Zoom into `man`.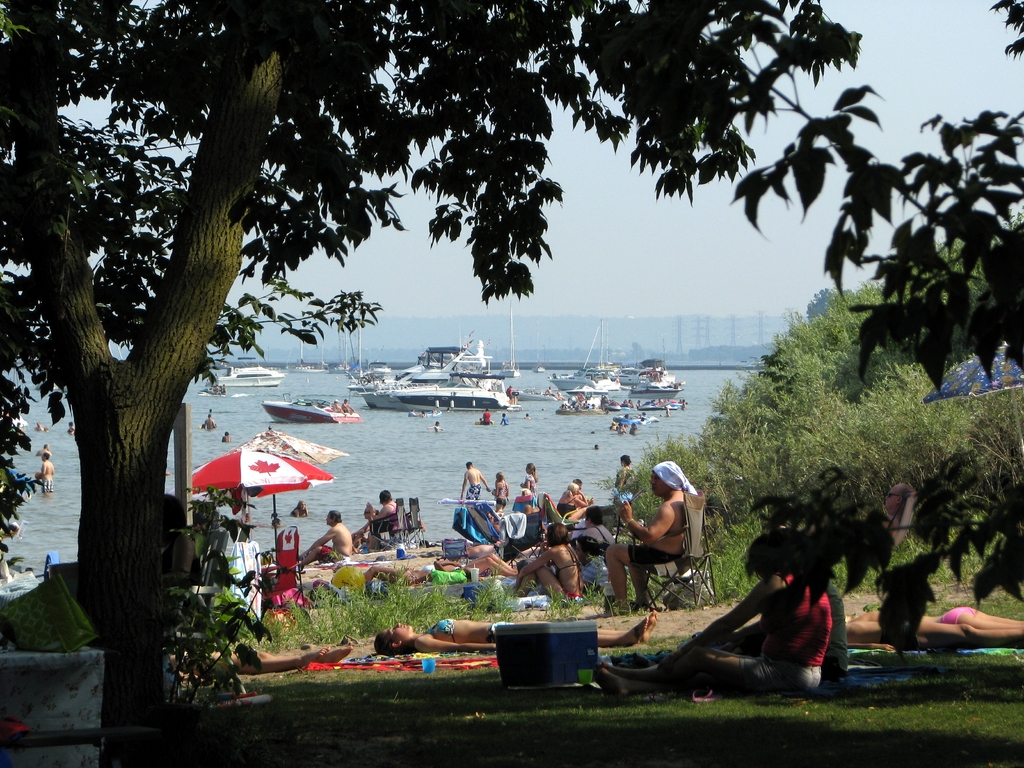
Zoom target: crop(635, 400, 641, 408).
